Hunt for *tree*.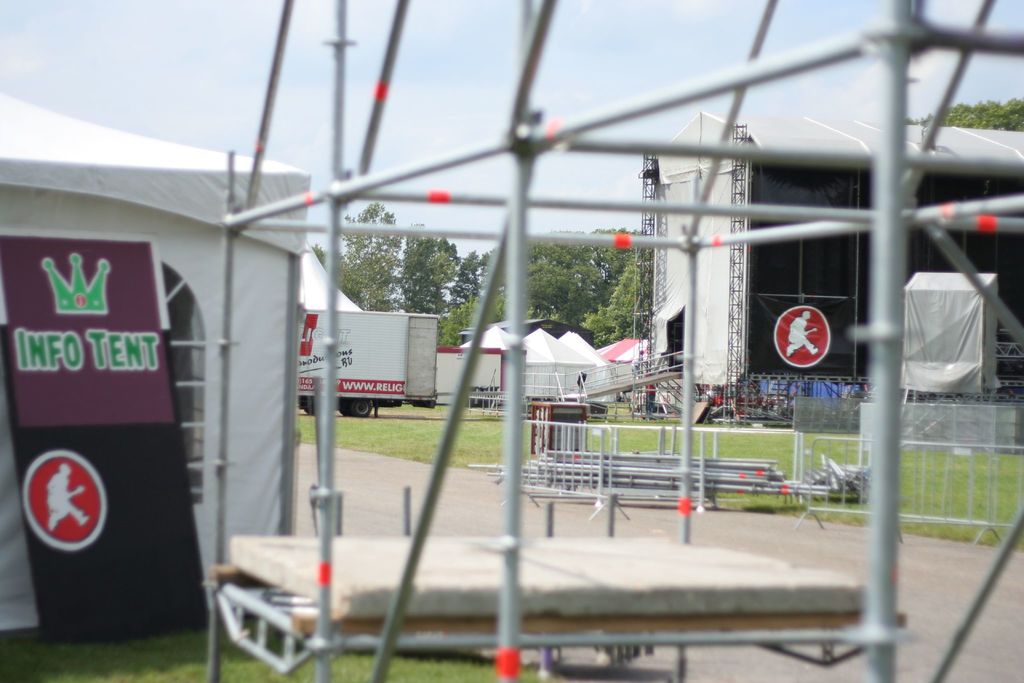
Hunted down at <region>406, 225, 440, 316</region>.
